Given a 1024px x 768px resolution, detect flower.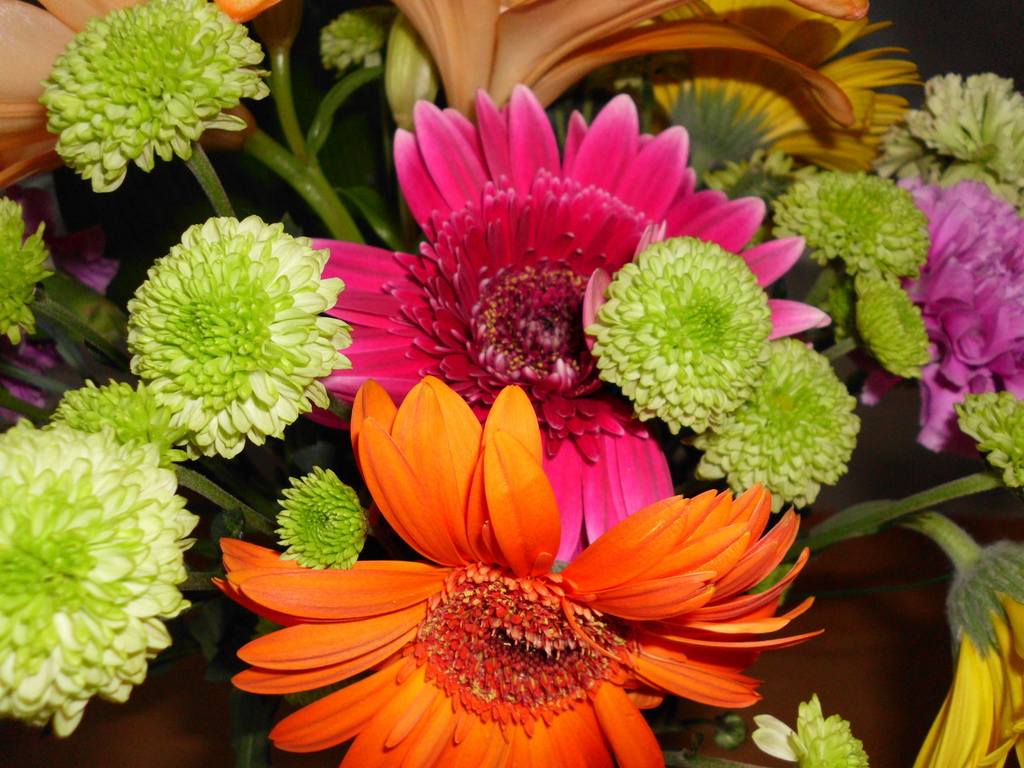
box(870, 76, 1023, 221).
